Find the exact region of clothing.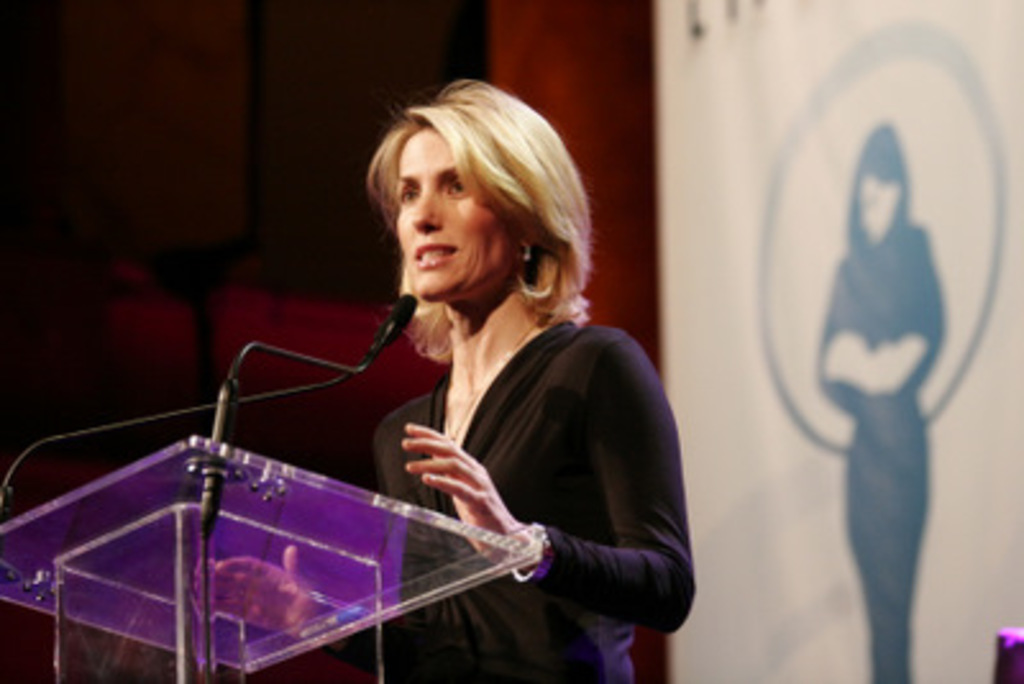
Exact region: pyautogui.locateOnScreen(369, 315, 714, 681).
